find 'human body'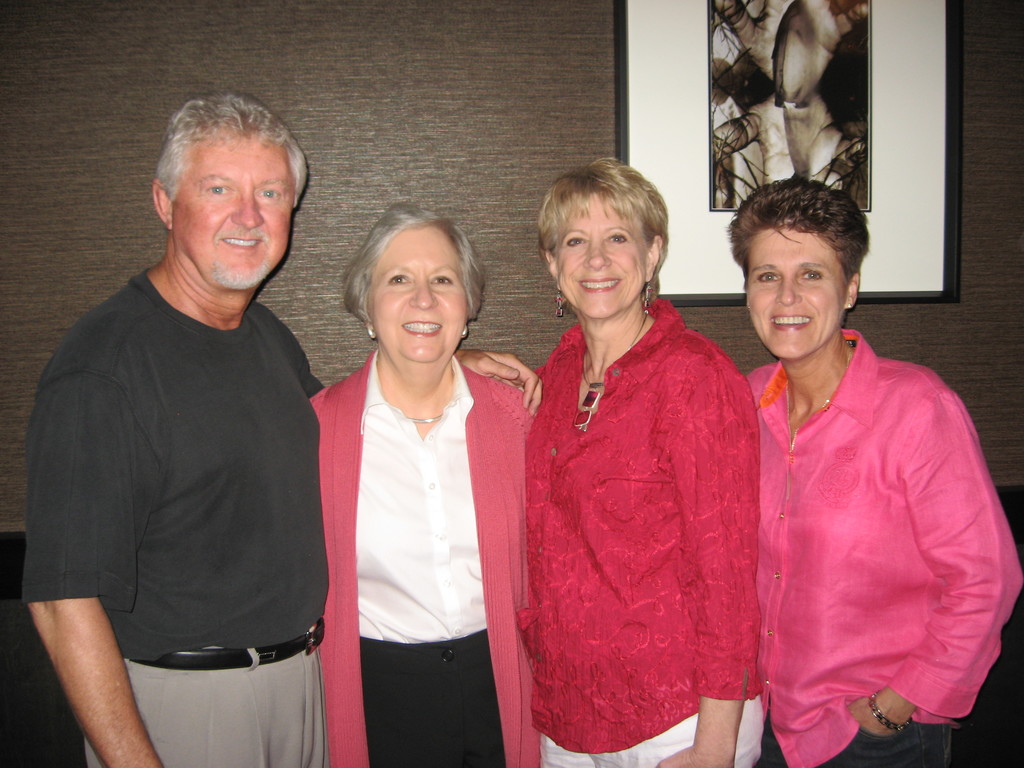
(left=733, top=177, right=1023, bottom=767)
